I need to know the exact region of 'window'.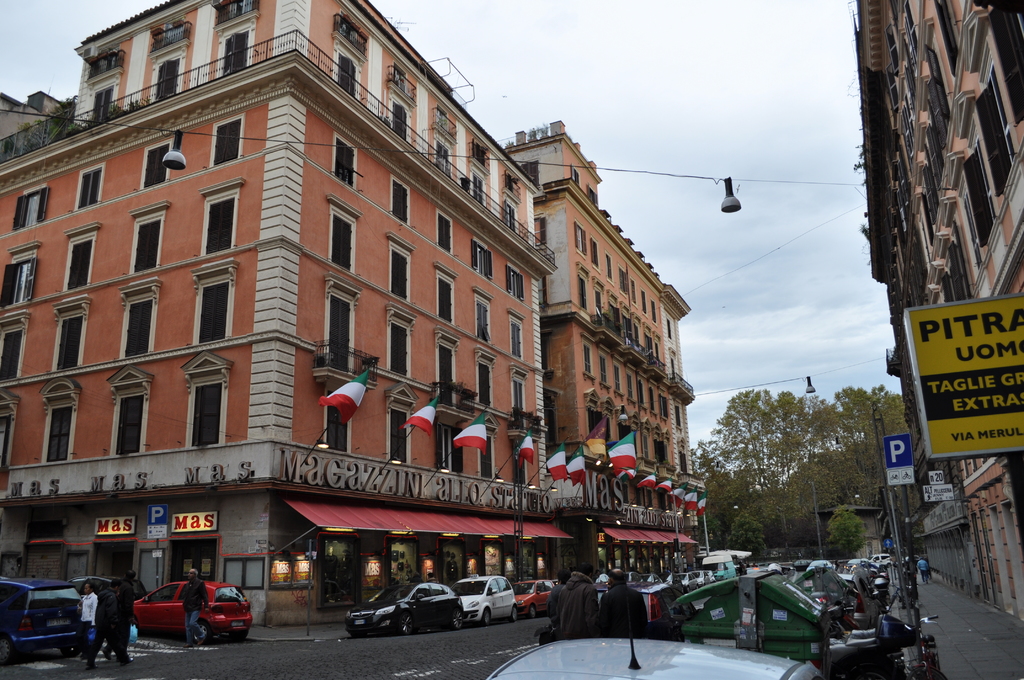
Region: detection(584, 332, 590, 378).
